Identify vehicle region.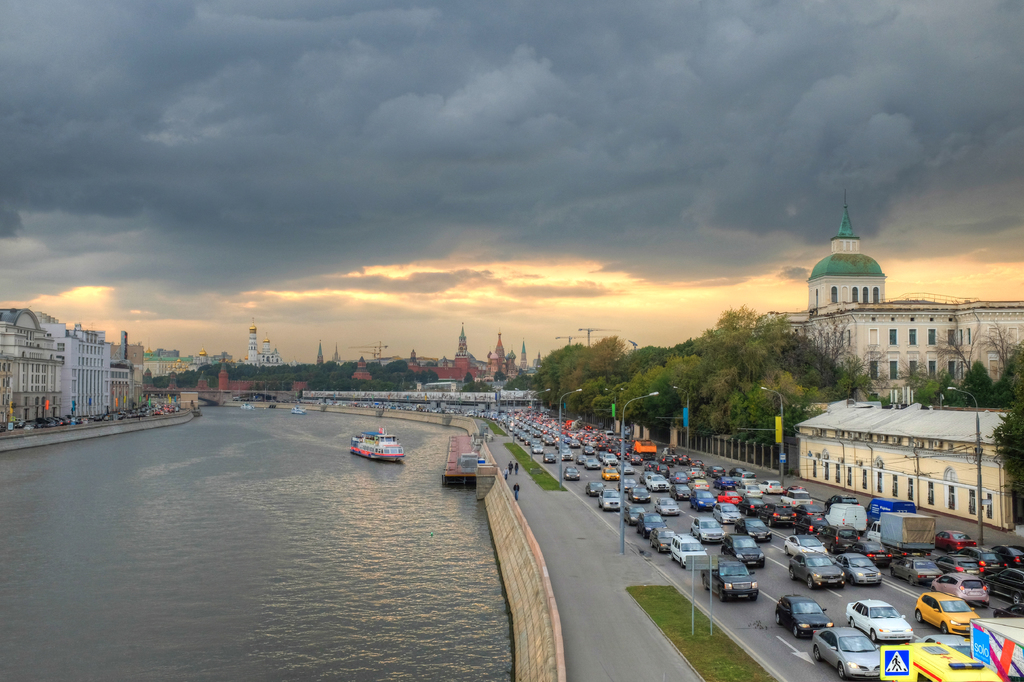
Region: pyautogui.locateOnScreen(986, 569, 1023, 606).
